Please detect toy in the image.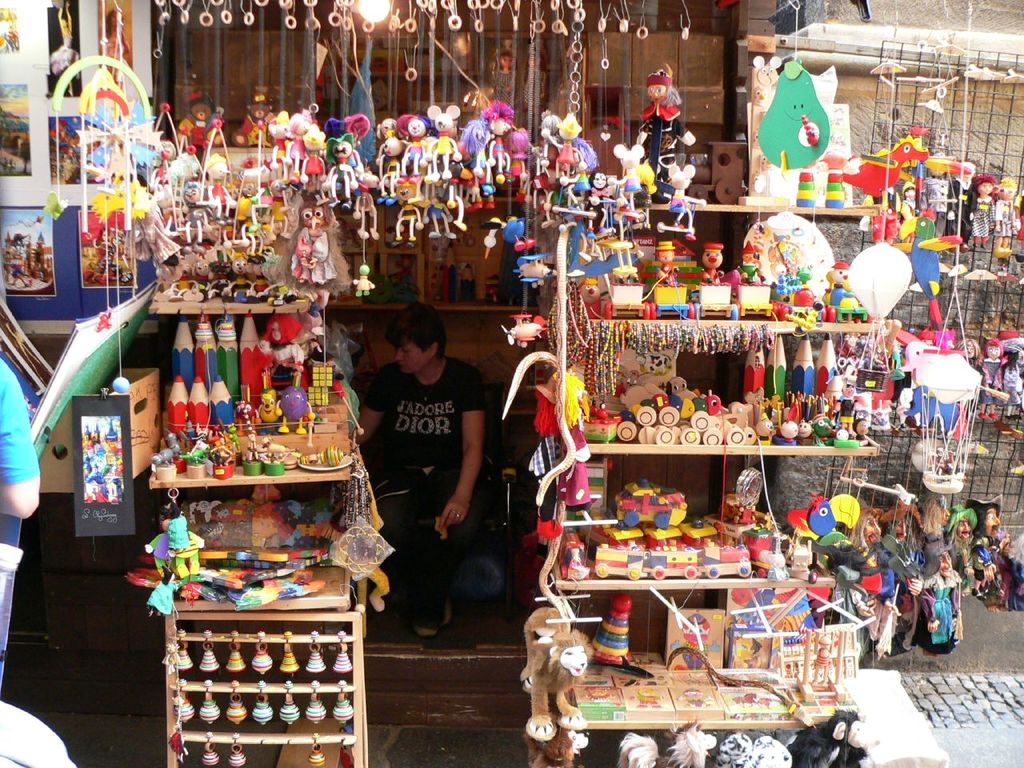
266:438:302:458.
